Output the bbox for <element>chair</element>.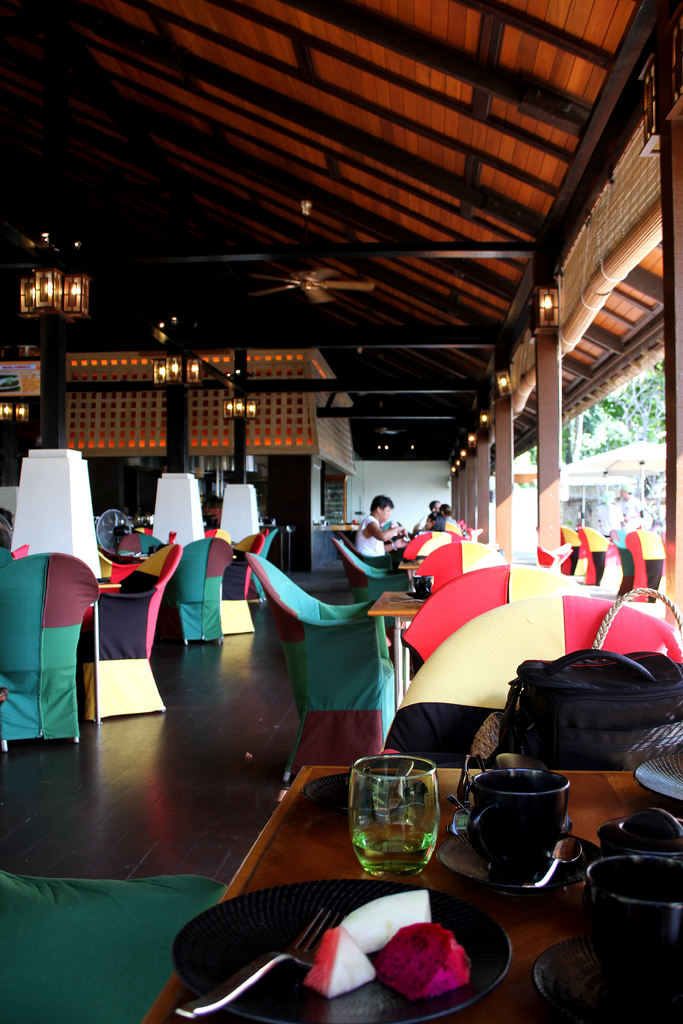
x1=211 y1=531 x2=260 y2=630.
